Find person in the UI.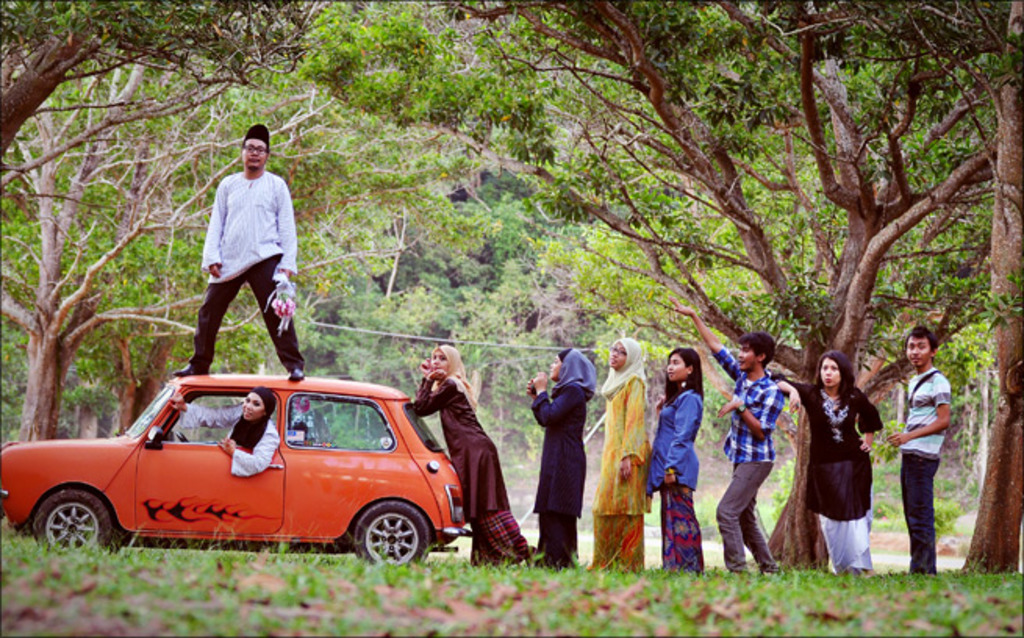
UI element at 588:332:664:572.
